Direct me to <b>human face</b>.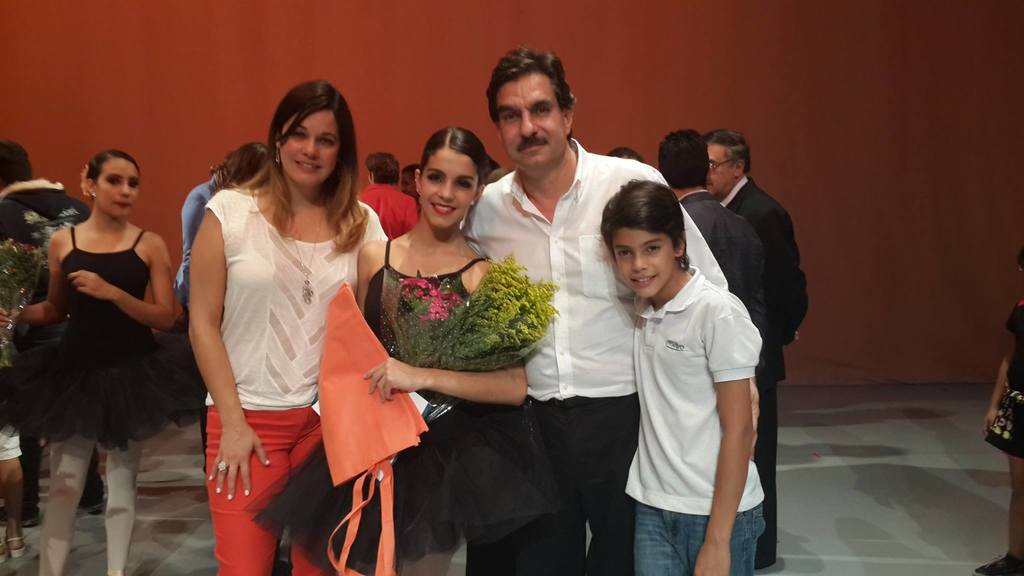
Direction: {"x1": 420, "y1": 148, "x2": 475, "y2": 231}.
